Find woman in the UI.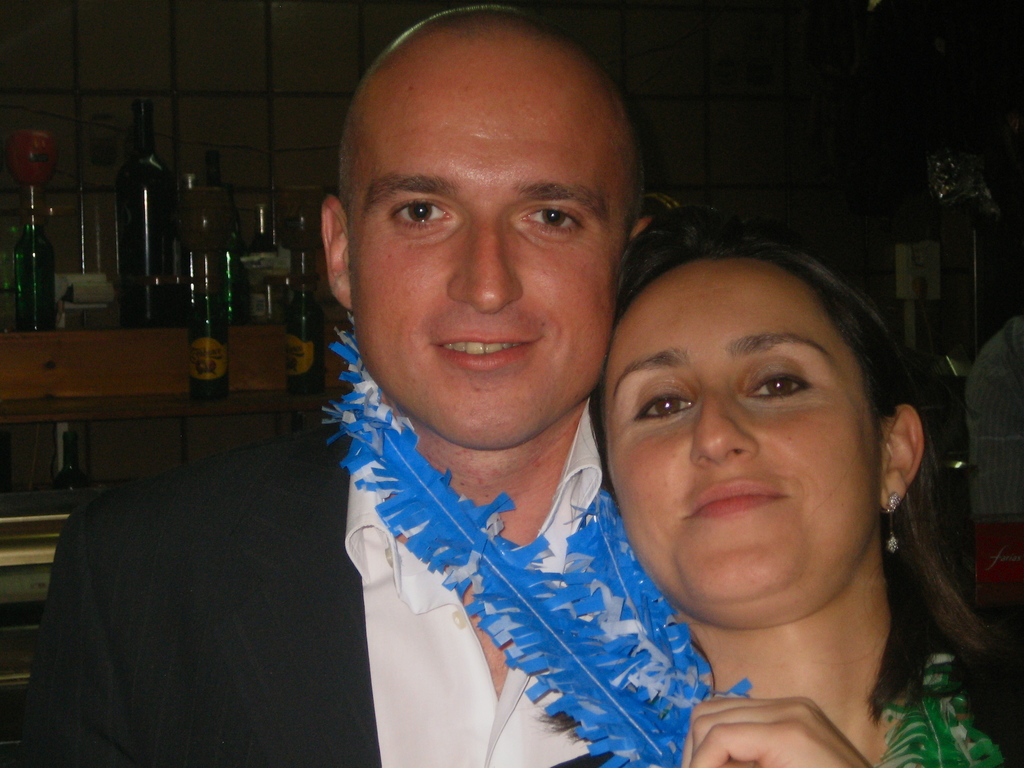
UI element at 584/209/1023/767.
